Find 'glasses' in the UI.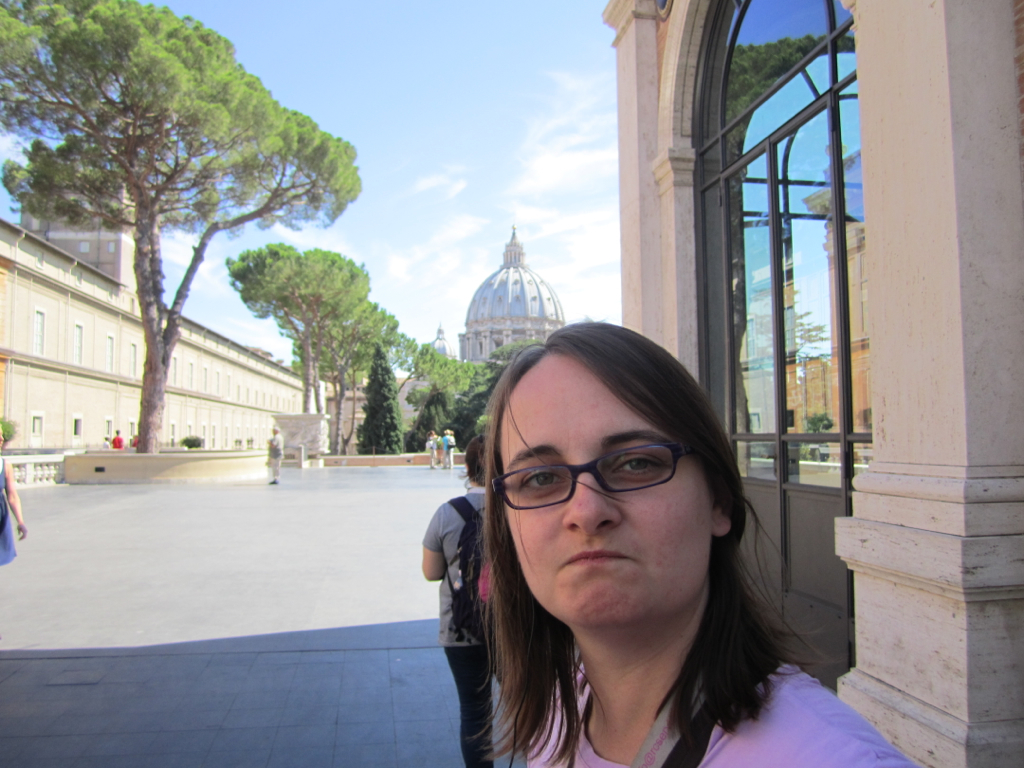
UI element at BBox(490, 448, 704, 517).
